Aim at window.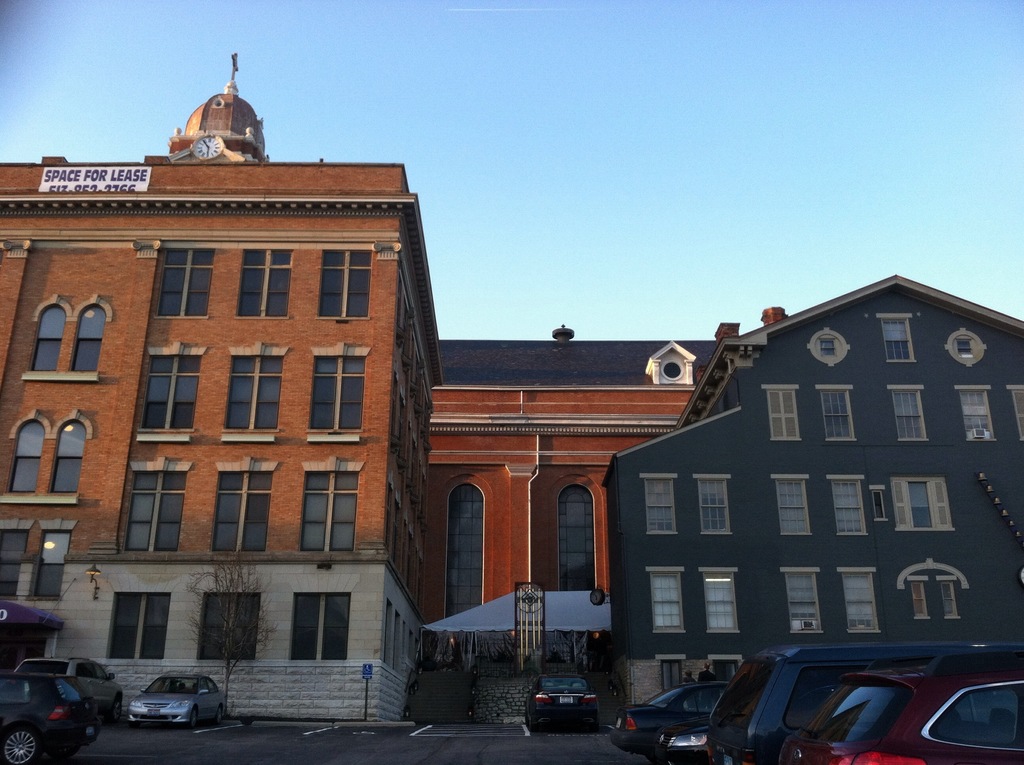
Aimed at rect(122, 463, 191, 552).
